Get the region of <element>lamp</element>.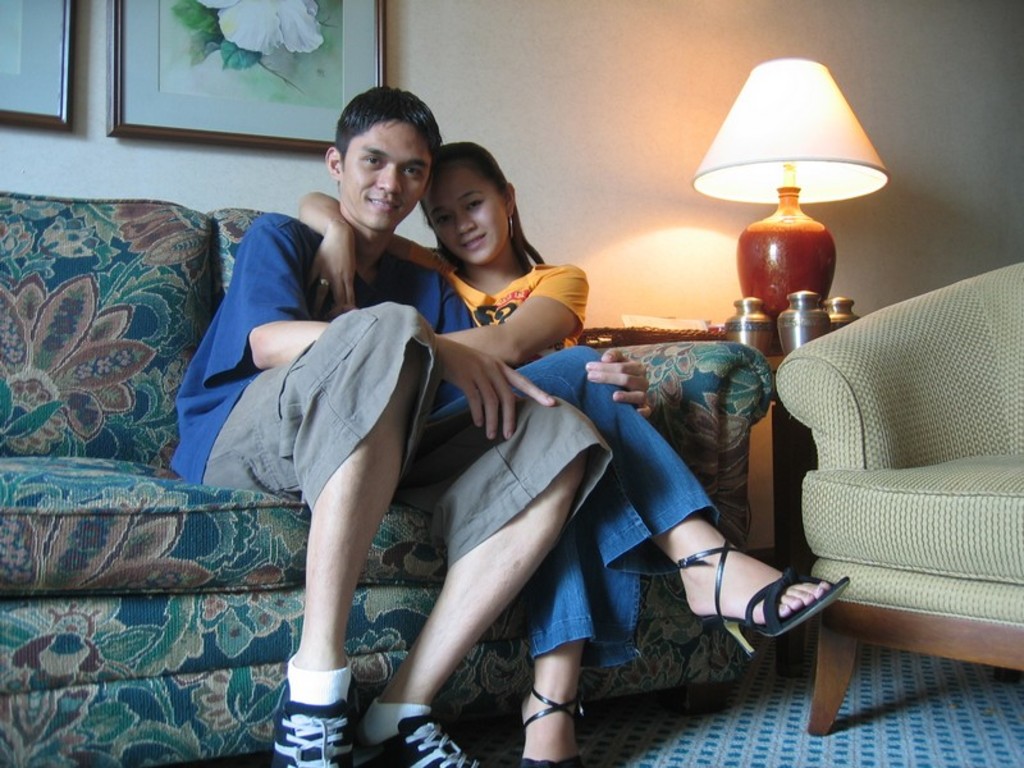
{"left": 692, "top": 52, "right": 891, "bottom": 342}.
